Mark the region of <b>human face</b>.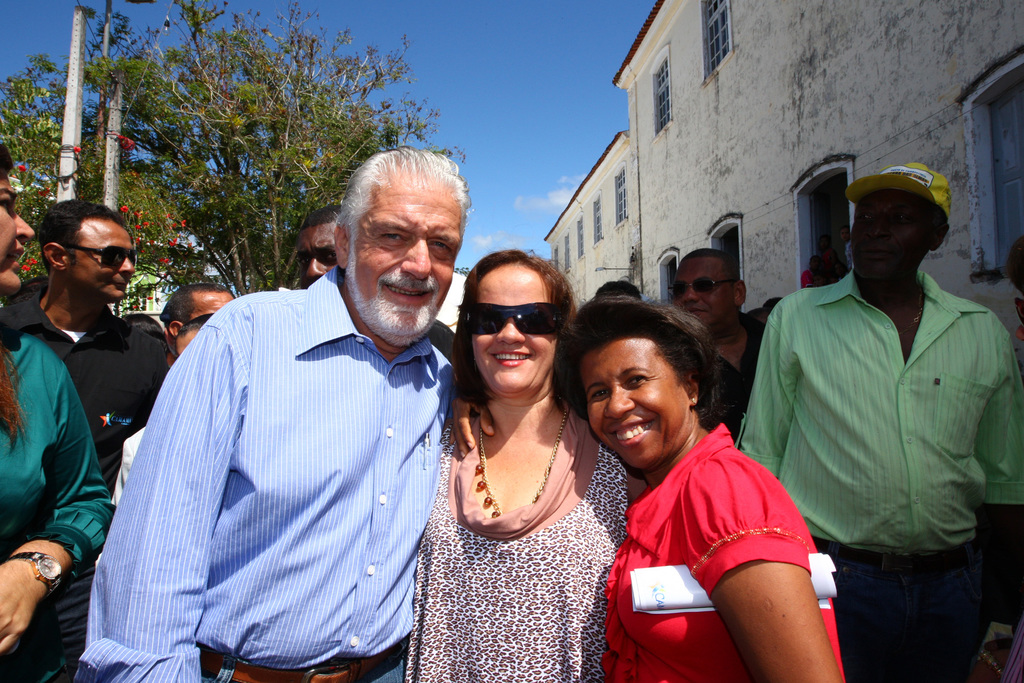
Region: Rect(349, 177, 459, 338).
